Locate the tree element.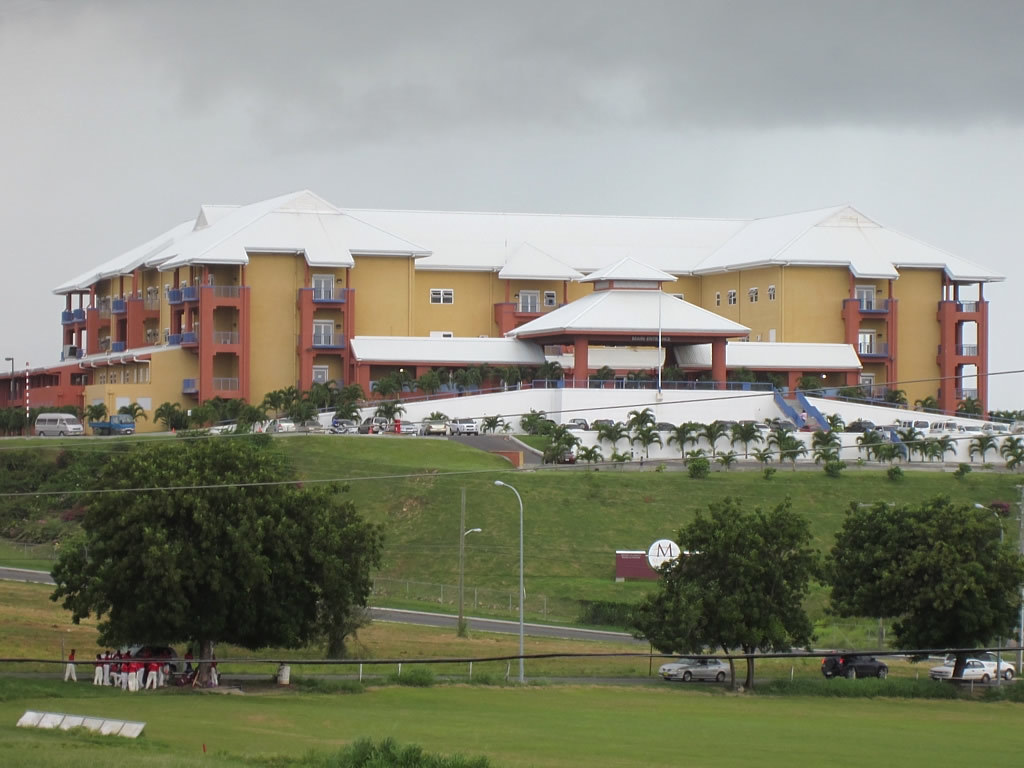
Element bbox: 659/492/824/690.
